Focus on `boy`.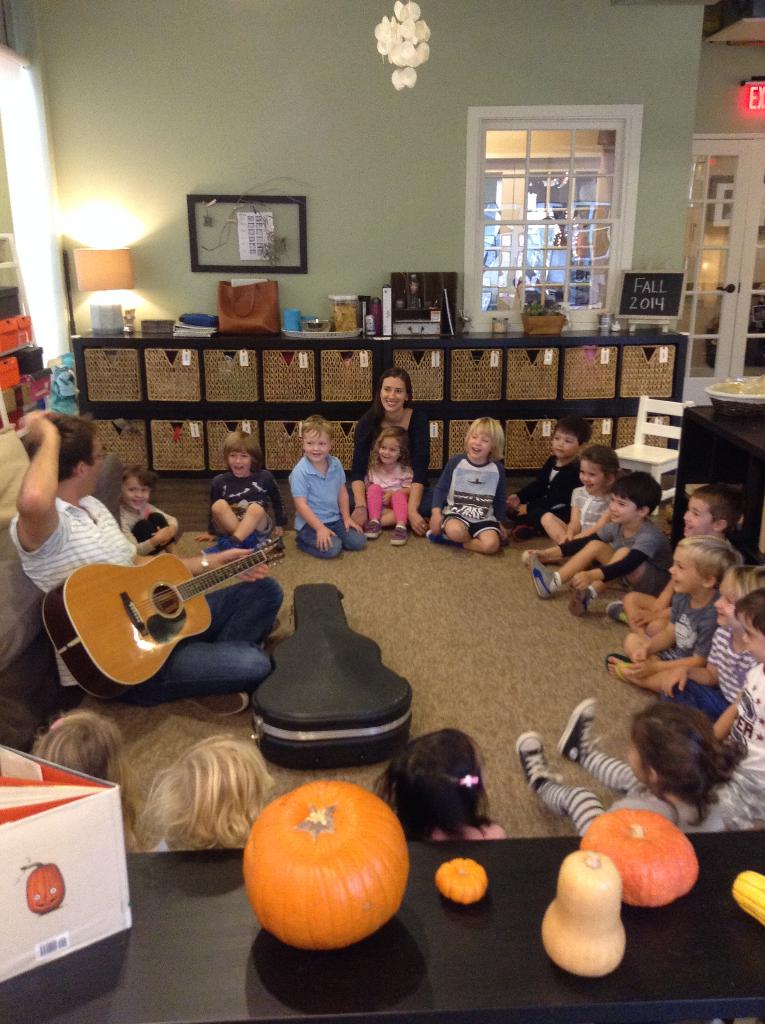
Focused at Rect(600, 532, 741, 689).
